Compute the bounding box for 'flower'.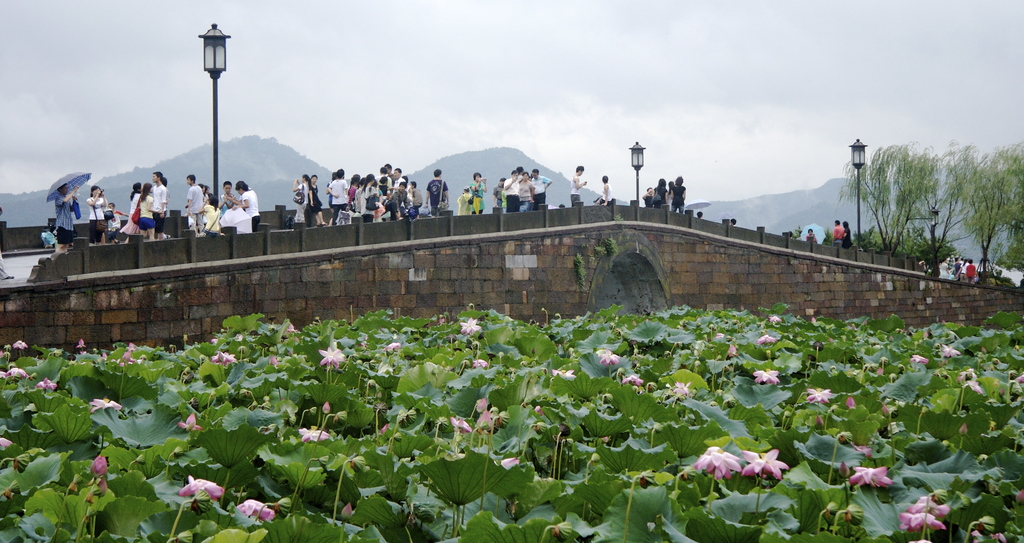
x1=475, y1=410, x2=495, y2=432.
